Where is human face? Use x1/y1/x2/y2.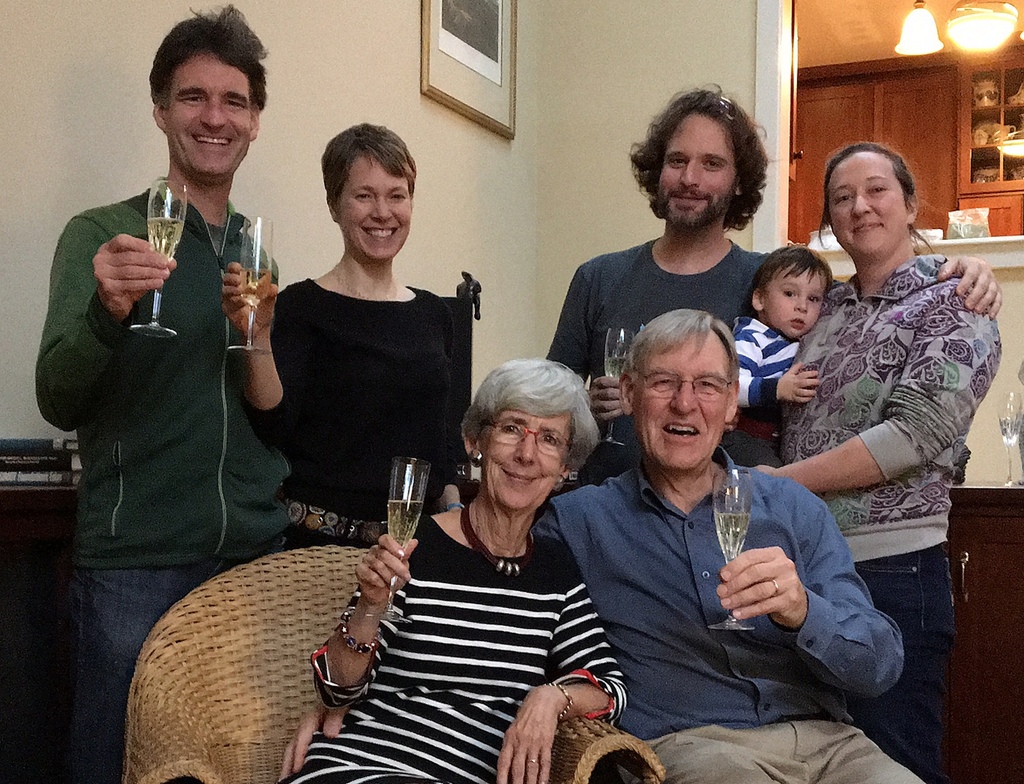
476/414/572/505.
